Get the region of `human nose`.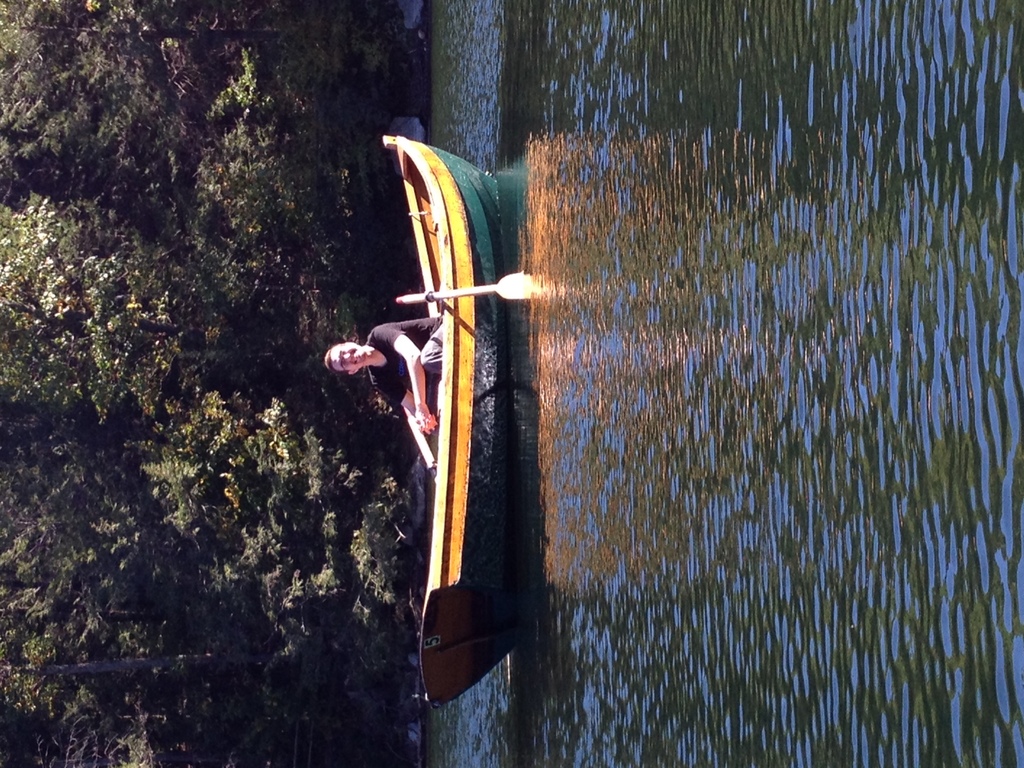
(left=342, top=353, right=351, bottom=361).
